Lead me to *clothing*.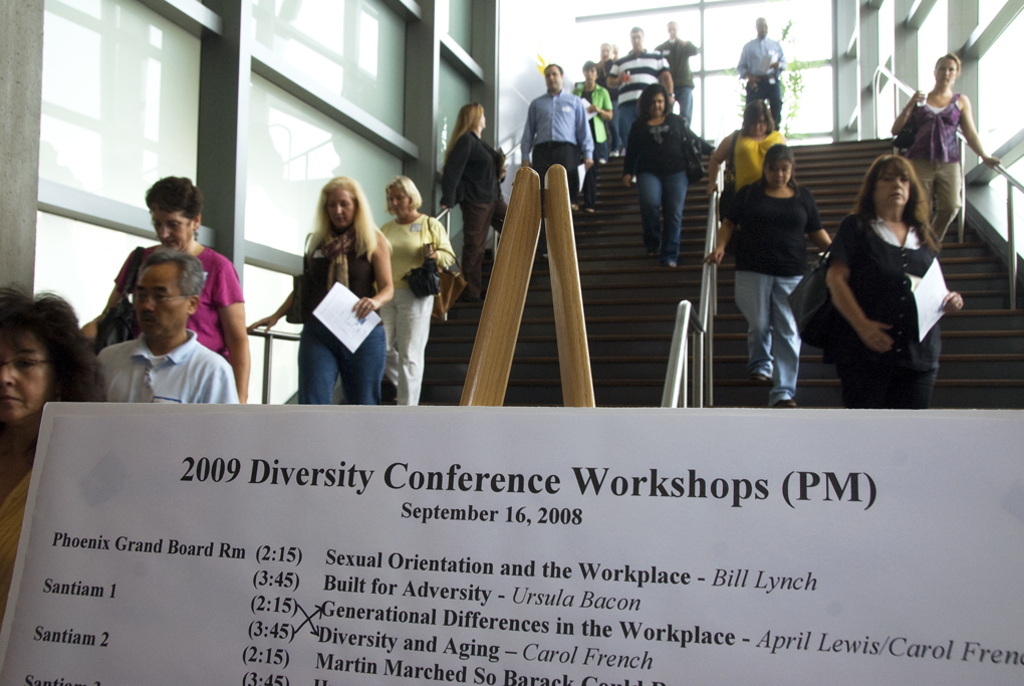
Lead to [819,207,946,409].
